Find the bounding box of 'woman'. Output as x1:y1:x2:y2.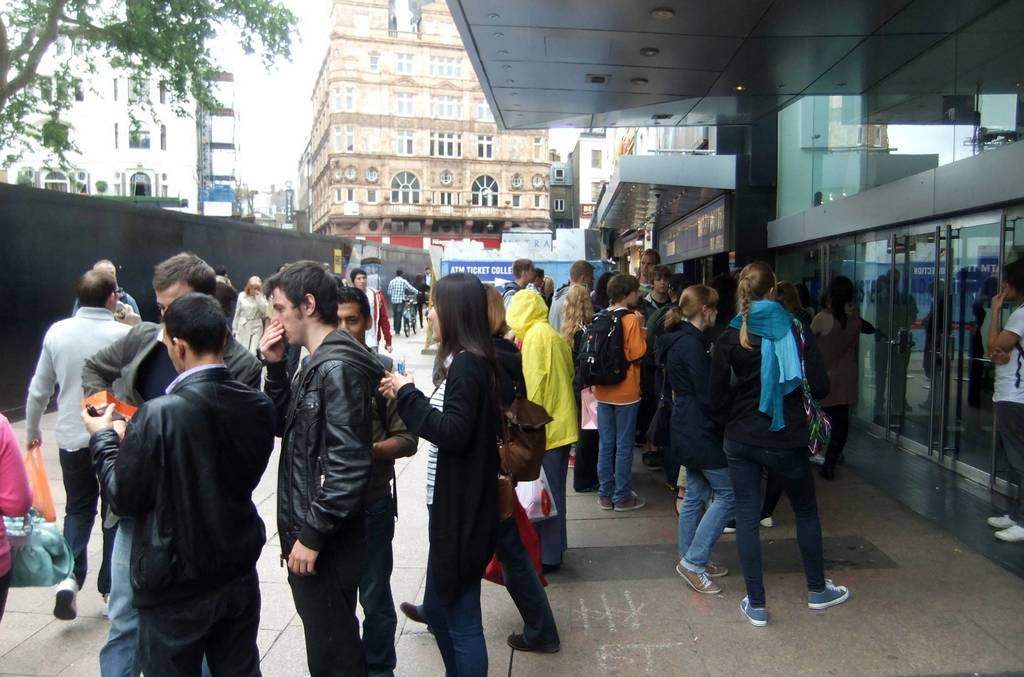
720:262:850:626.
